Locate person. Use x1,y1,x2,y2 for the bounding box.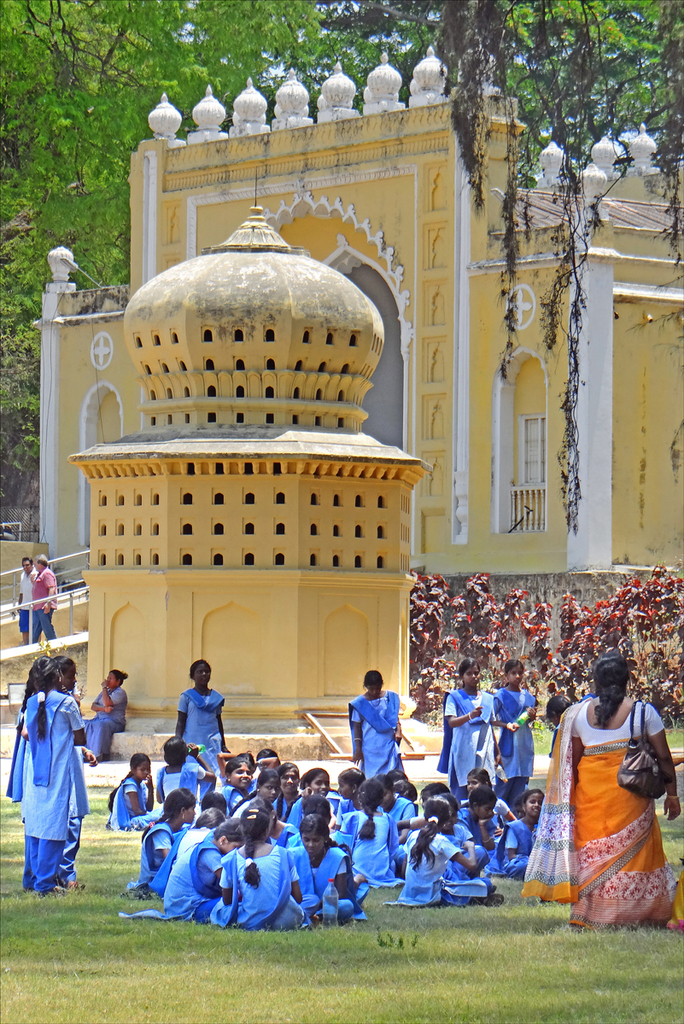
32,560,56,628.
